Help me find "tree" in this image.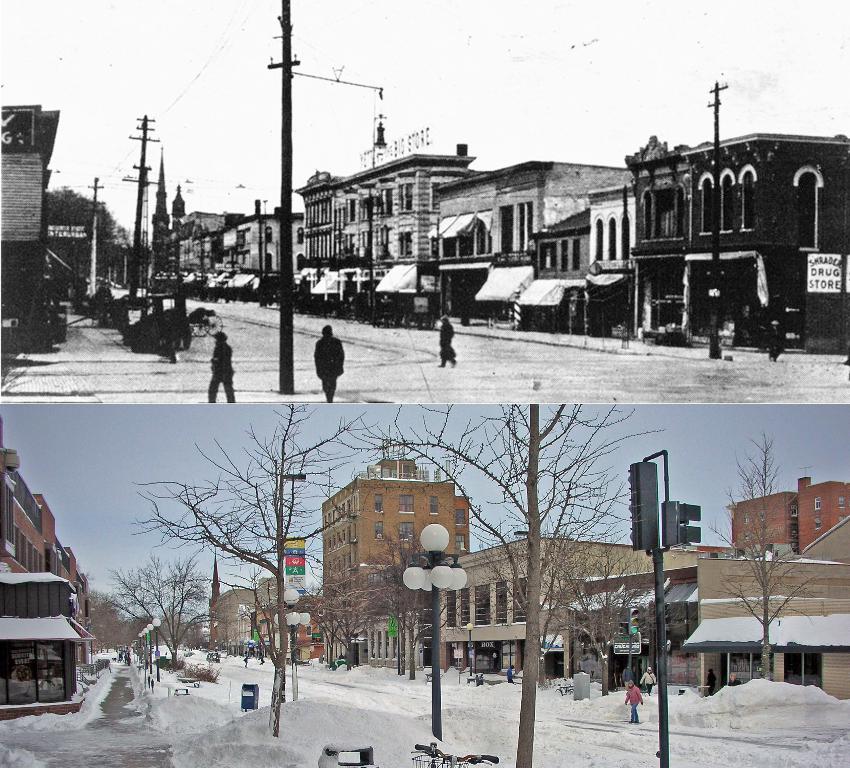
Found it: (x1=103, y1=553, x2=232, y2=667).
